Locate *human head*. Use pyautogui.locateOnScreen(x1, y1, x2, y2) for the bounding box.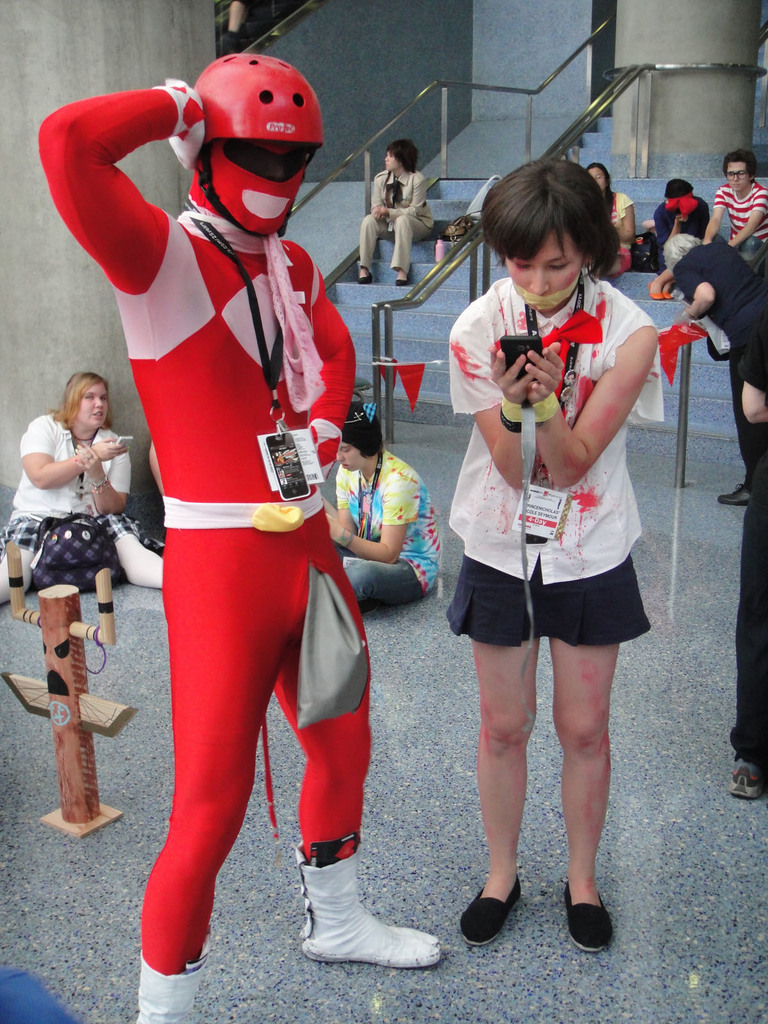
pyautogui.locateOnScreen(186, 55, 321, 237).
